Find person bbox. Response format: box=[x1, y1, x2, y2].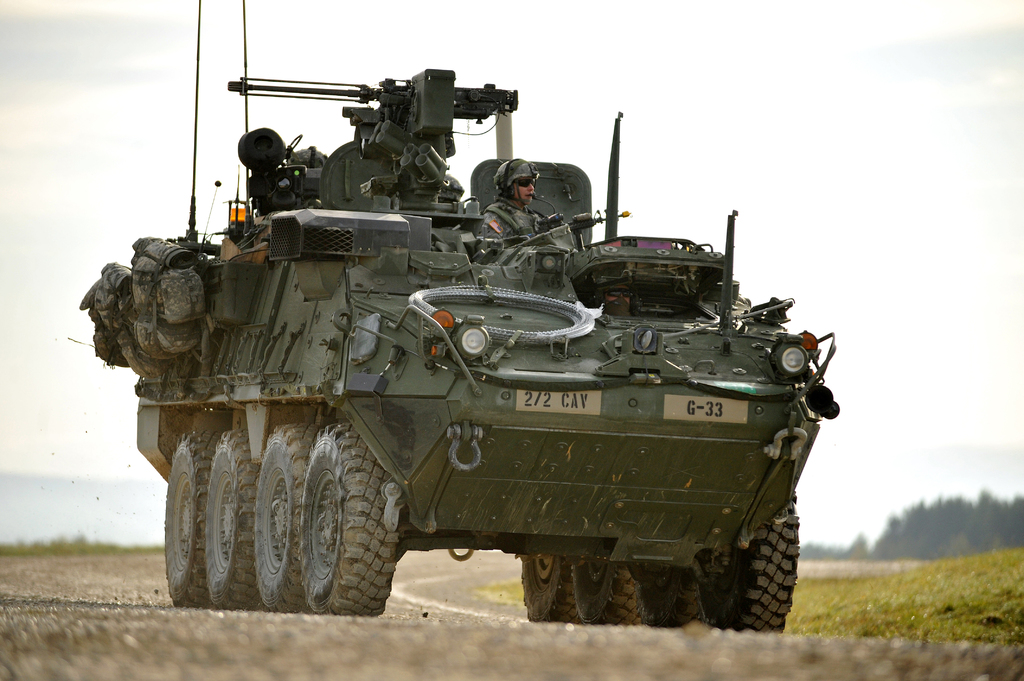
box=[479, 153, 591, 244].
